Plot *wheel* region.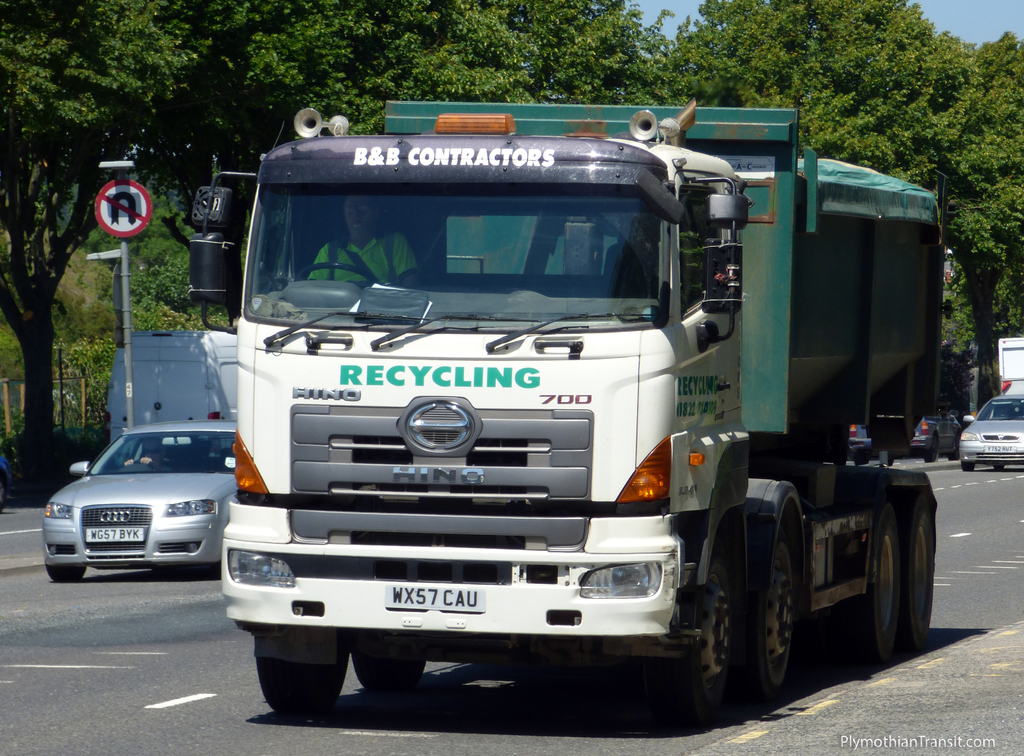
Plotted at {"left": 712, "top": 504, "right": 819, "bottom": 719}.
